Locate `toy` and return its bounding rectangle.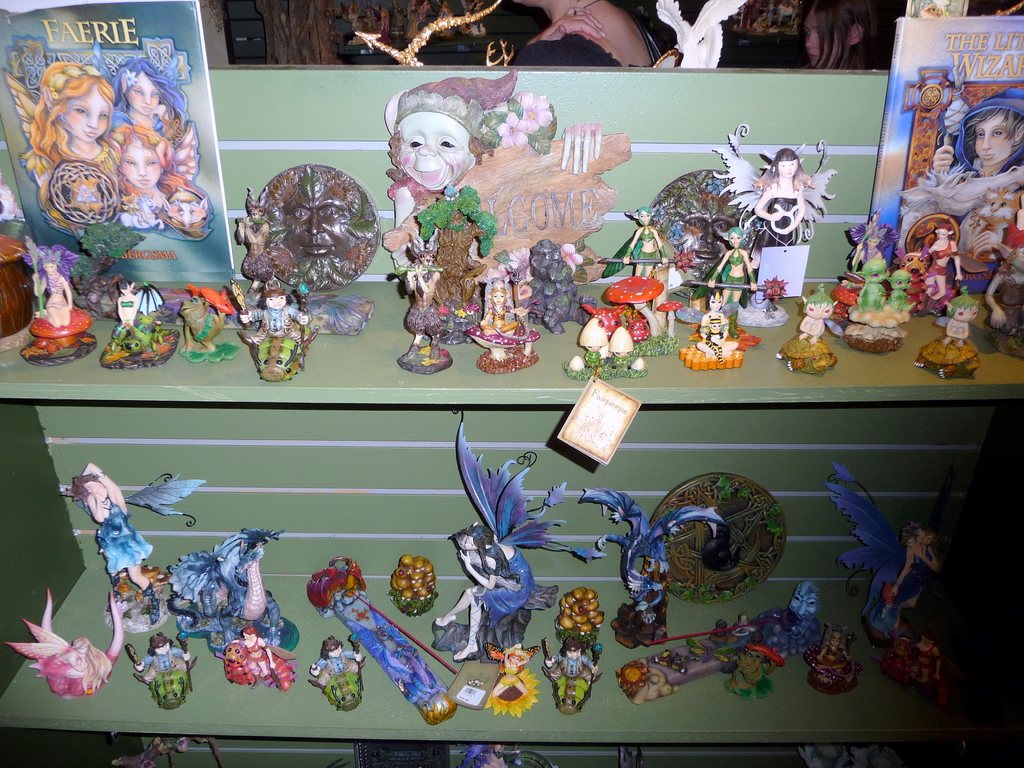
crop(925, 221, 966, 296).
